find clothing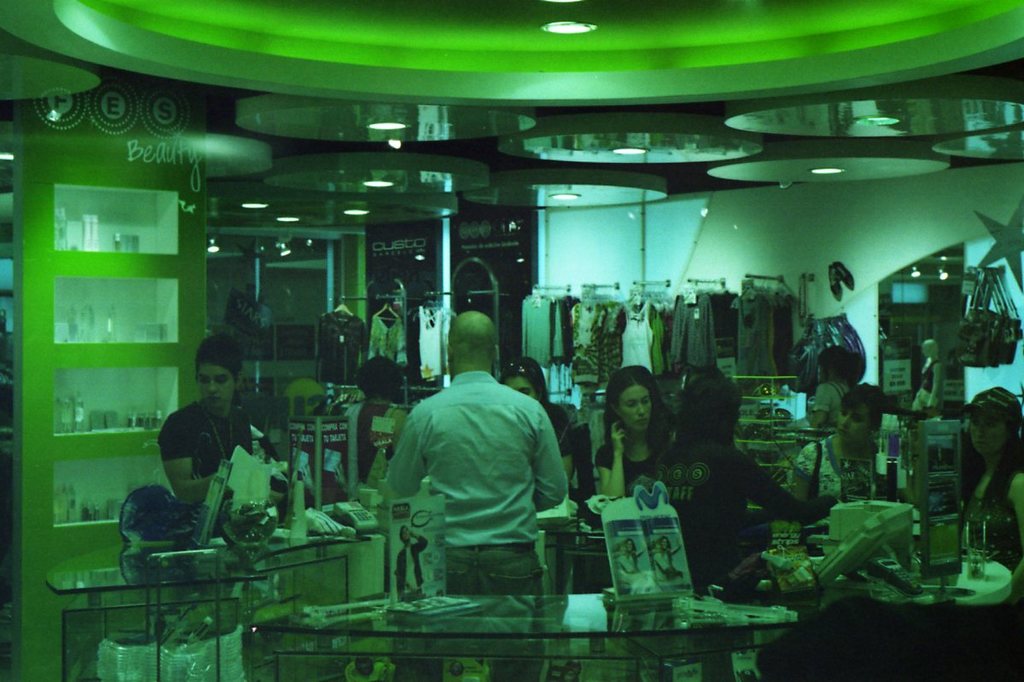
[x1=658, y1=432, x2=824, y2=578]
